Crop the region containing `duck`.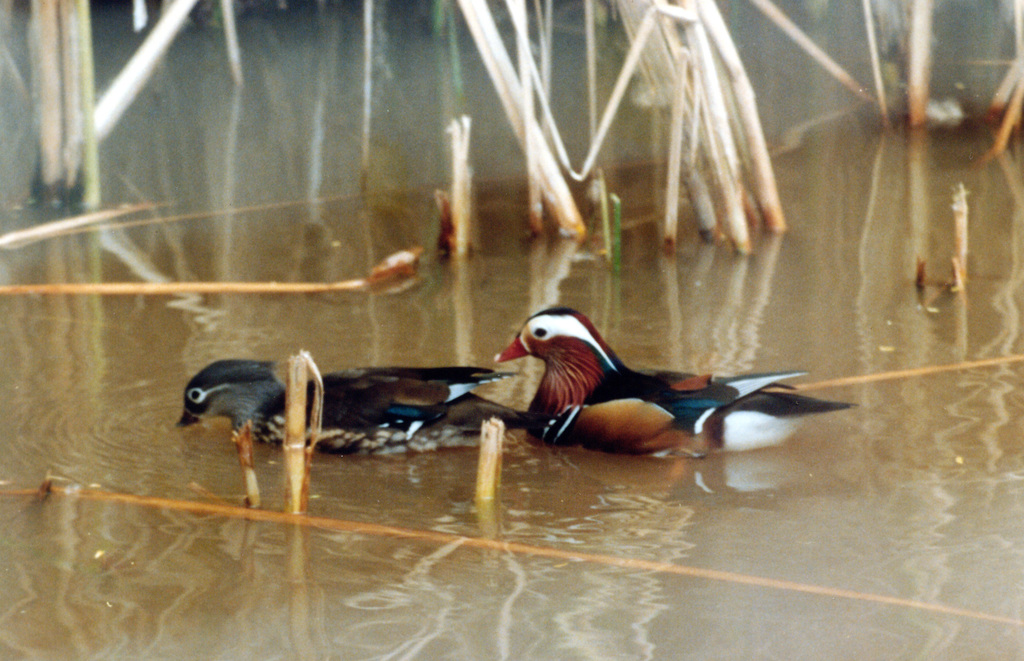
Crop region: BBox(167, 357, 556, 461).
